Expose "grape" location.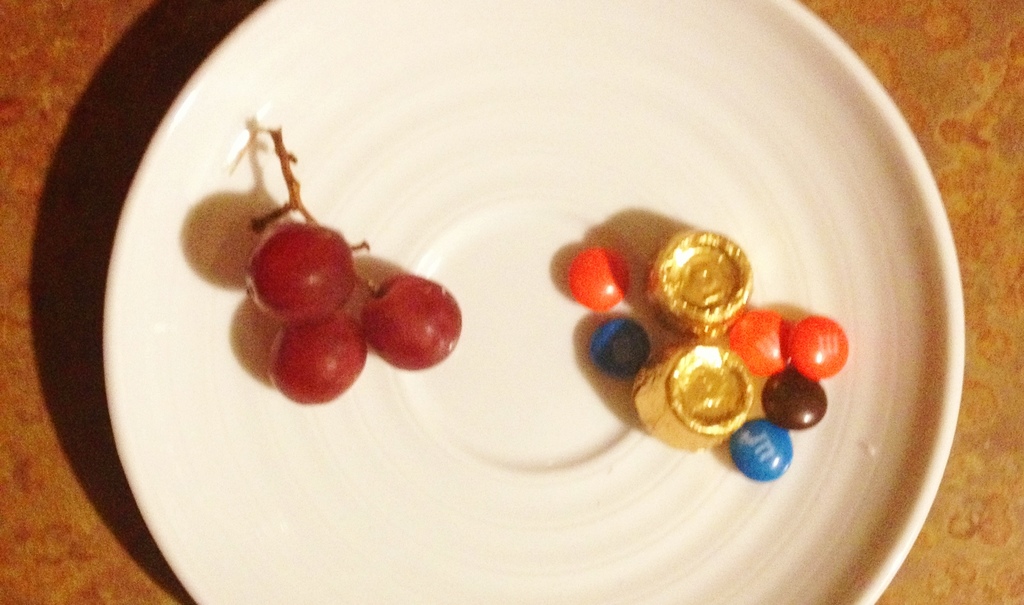
Exposed at <box>246,223,356,326</box>.
